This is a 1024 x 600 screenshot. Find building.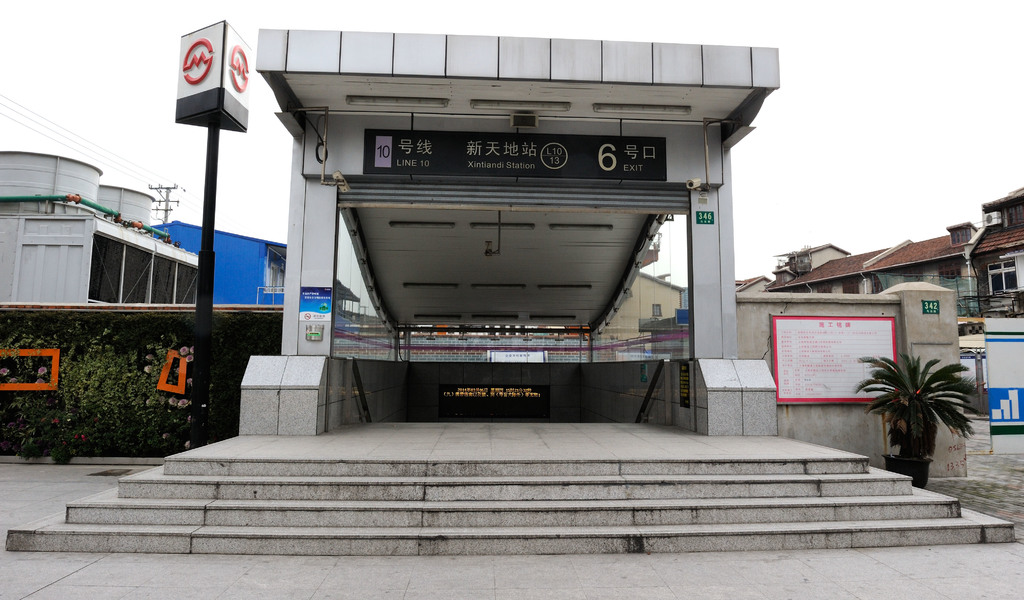
Bounding box: 0:150:283:318.
